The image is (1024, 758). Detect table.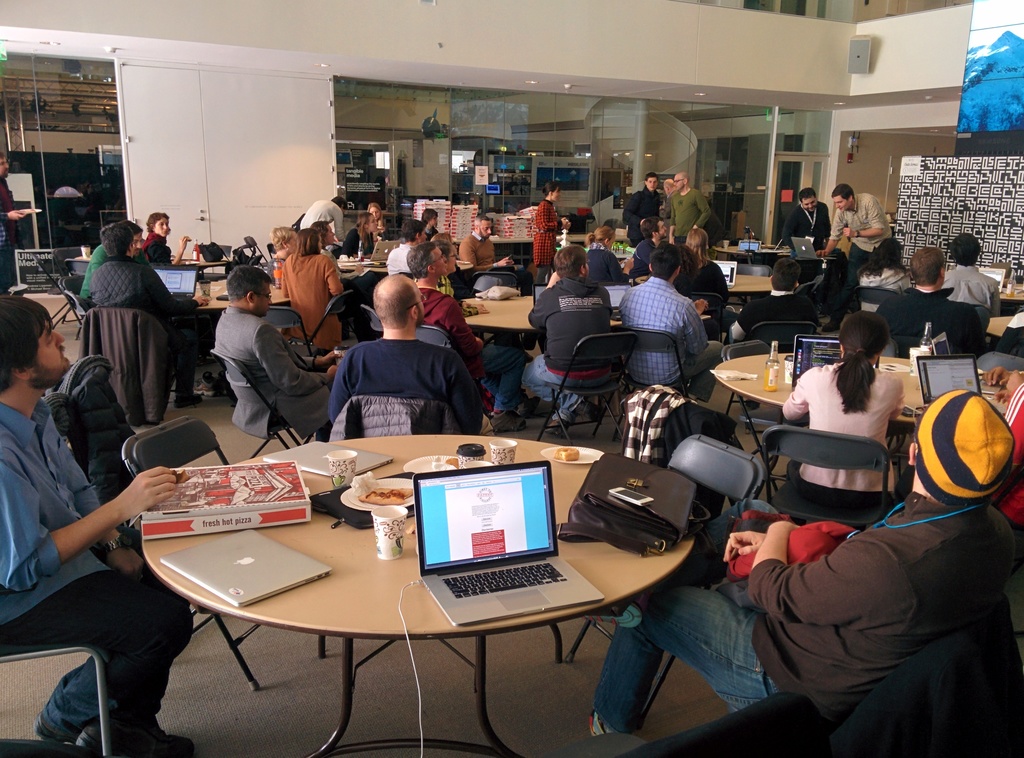
Detection: x1=708 y1=348 x2=1018 y2=478.
